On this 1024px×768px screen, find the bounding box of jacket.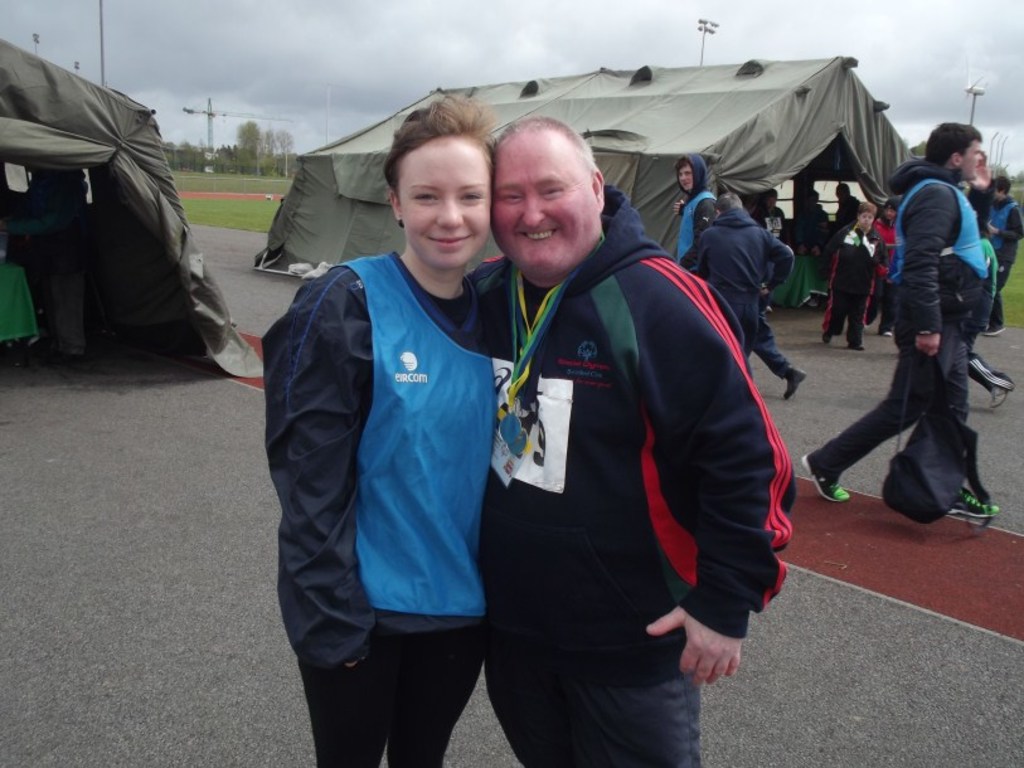
Bounding box: box(882, 157, 998, 403).
